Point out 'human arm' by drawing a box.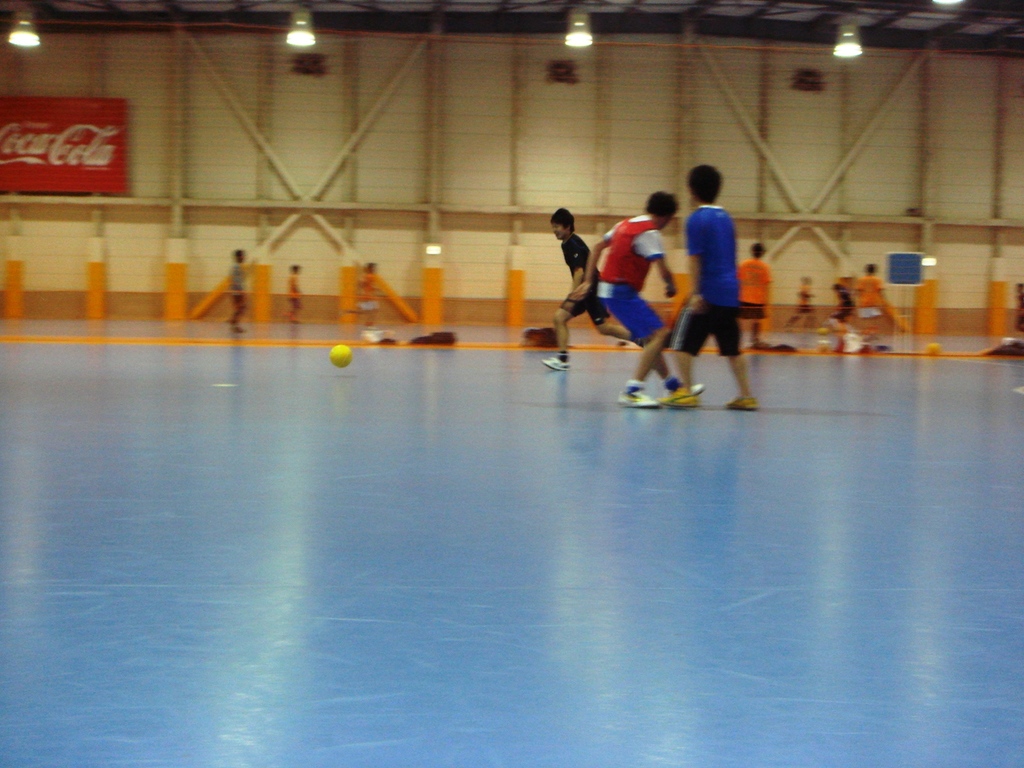
(x1=644, y1=233, x2=676, y2=296).
